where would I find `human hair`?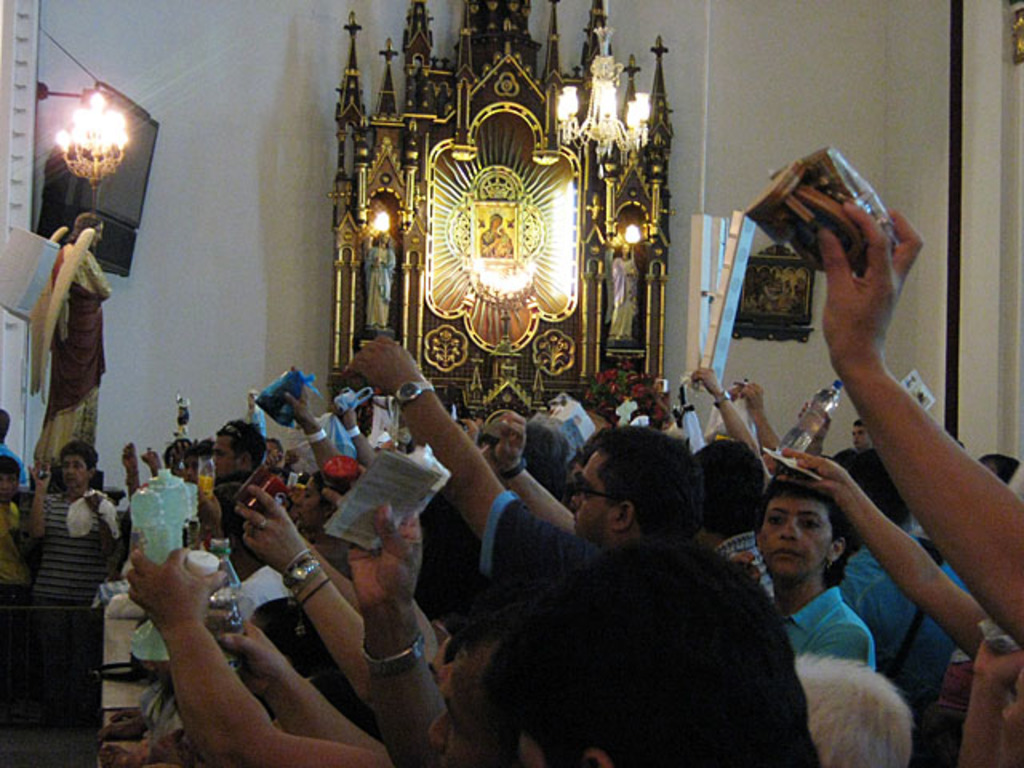
At (792,653,912,766).
